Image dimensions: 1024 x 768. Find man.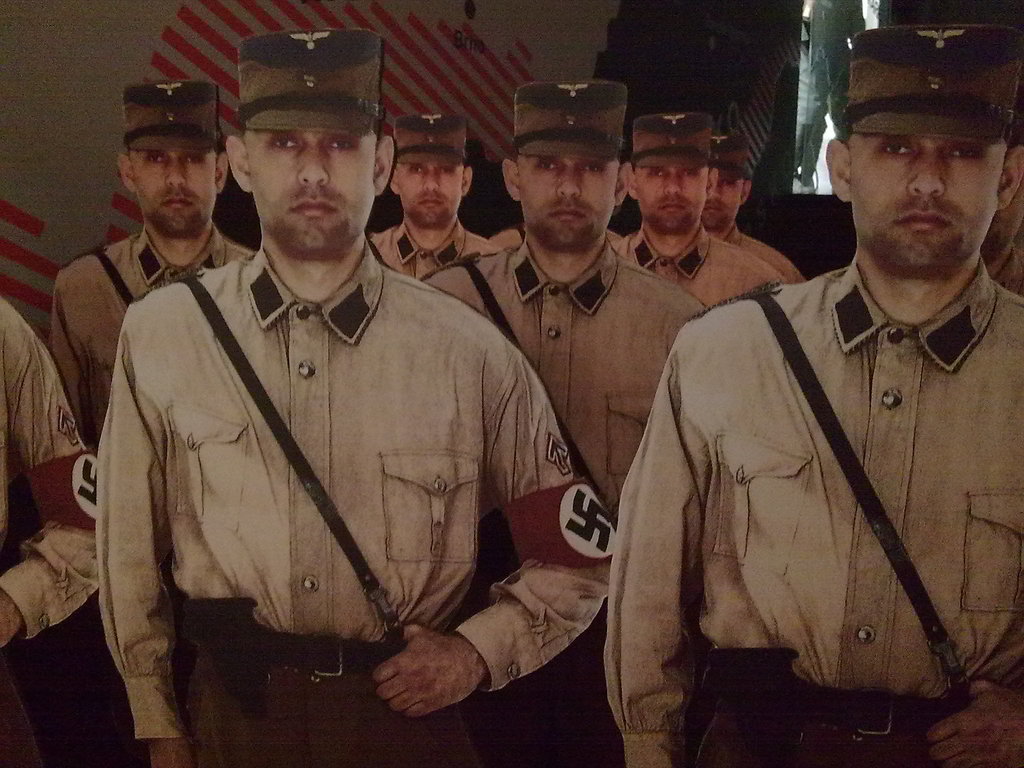
{"x1": 95, "y1": 28, "x2": 616, "y2": 767}.
